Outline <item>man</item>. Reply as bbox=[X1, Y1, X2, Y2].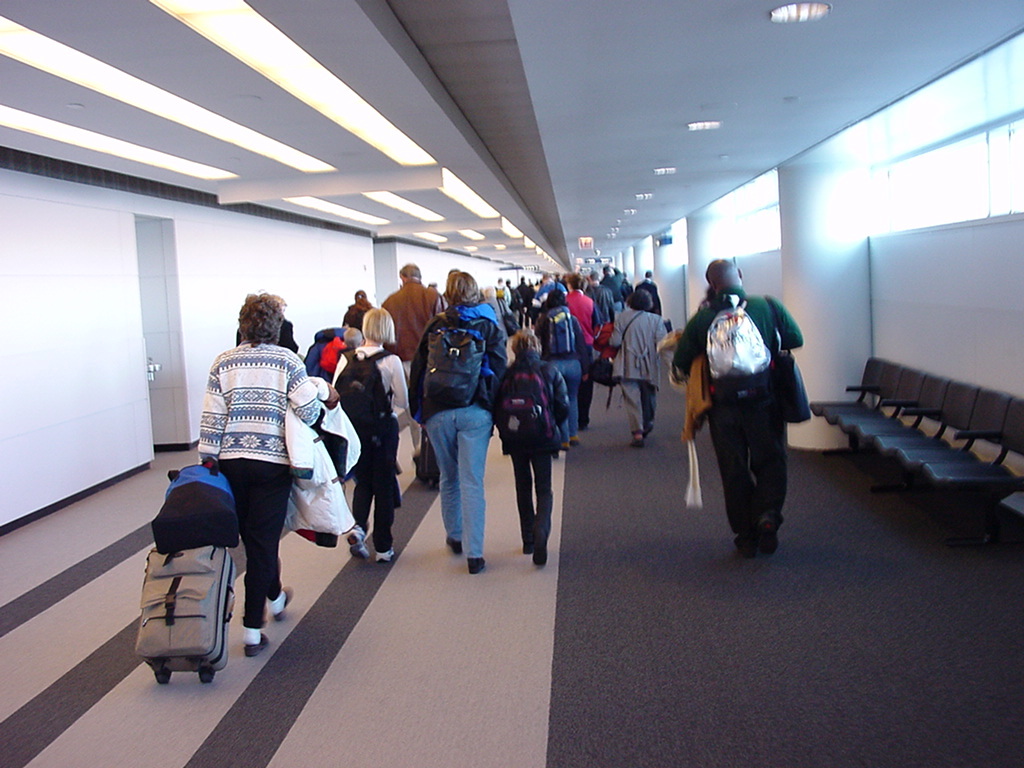
bbox=[593, 263, 630, 349].
